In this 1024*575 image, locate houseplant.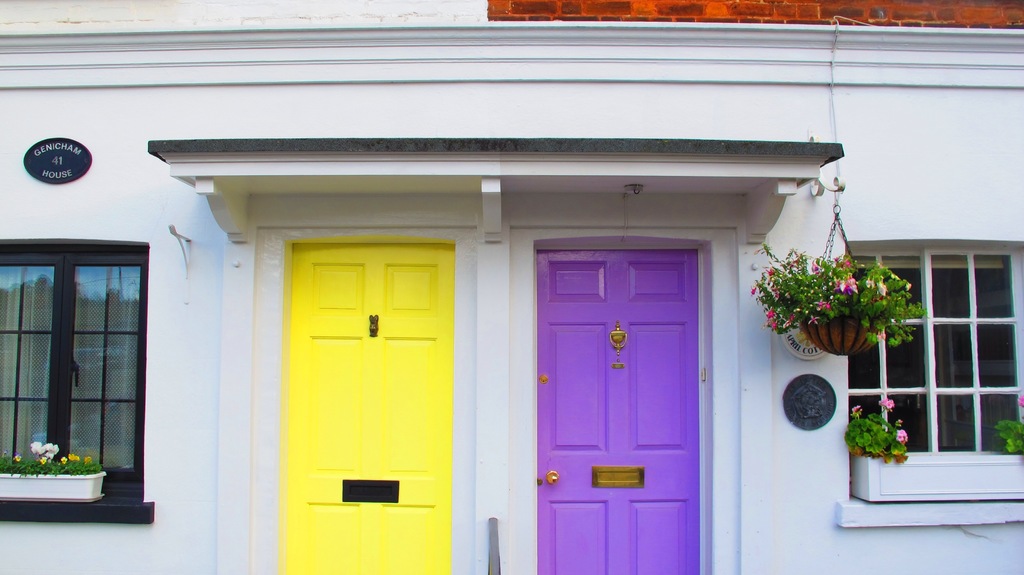
Bounding box: <bbox>749, 238, 932, 373</bbox>.
